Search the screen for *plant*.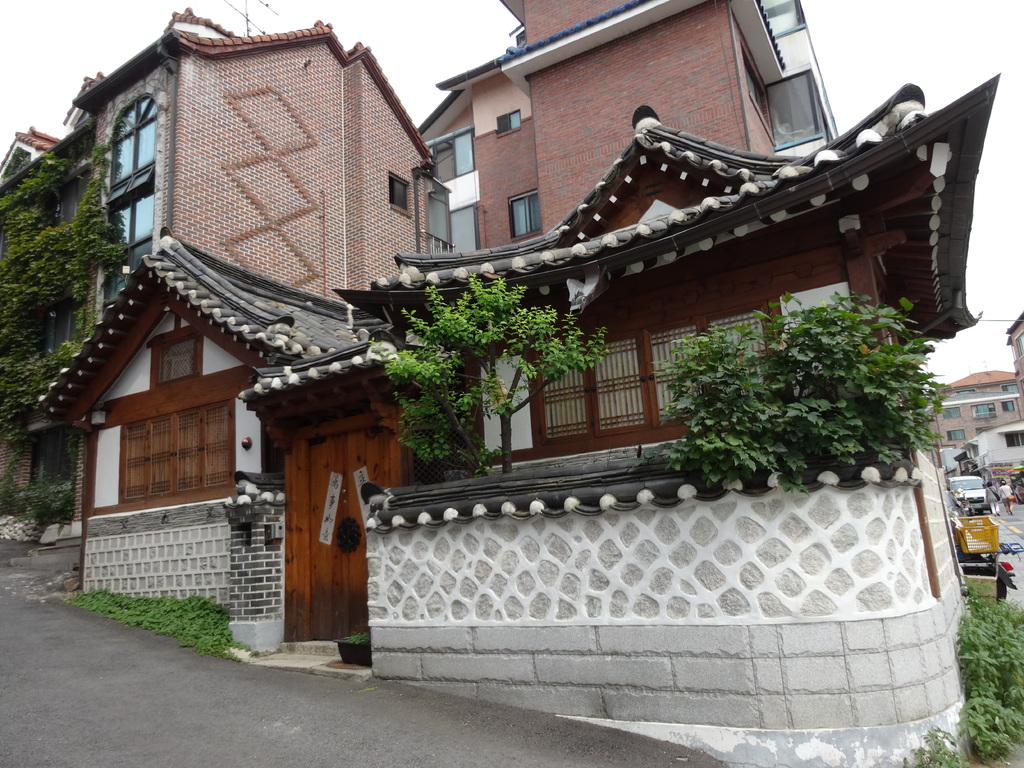
Found at 340,632,371,647.
